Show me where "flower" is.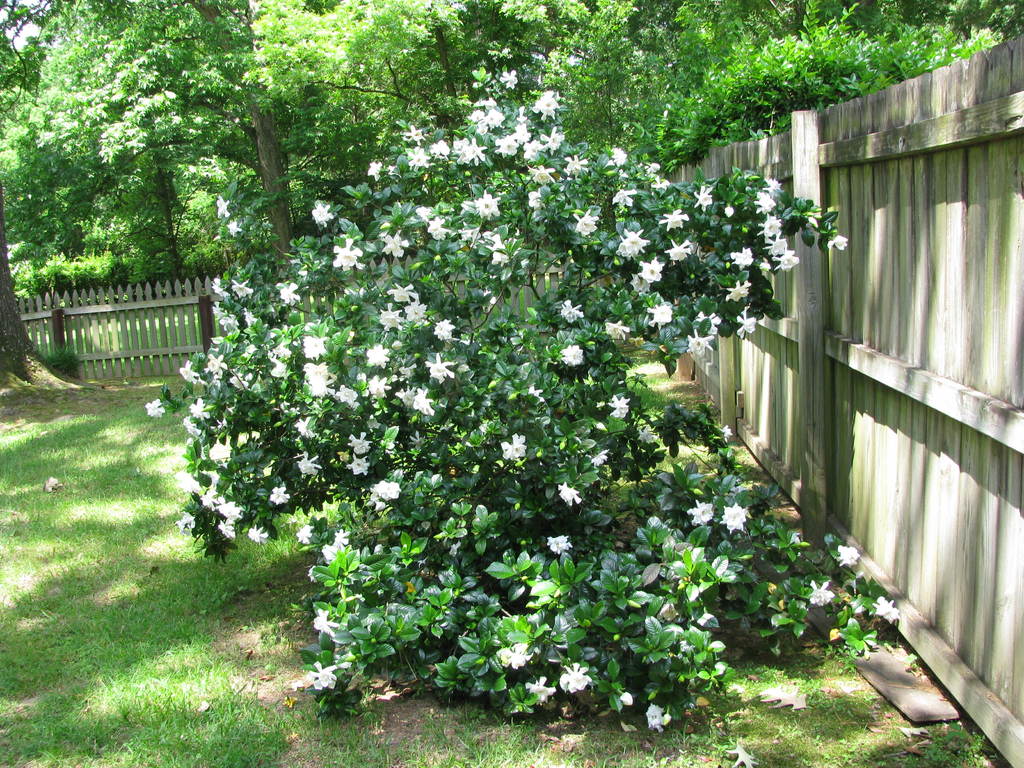
"flower" is at BBox(589, 444, 614, 467).
